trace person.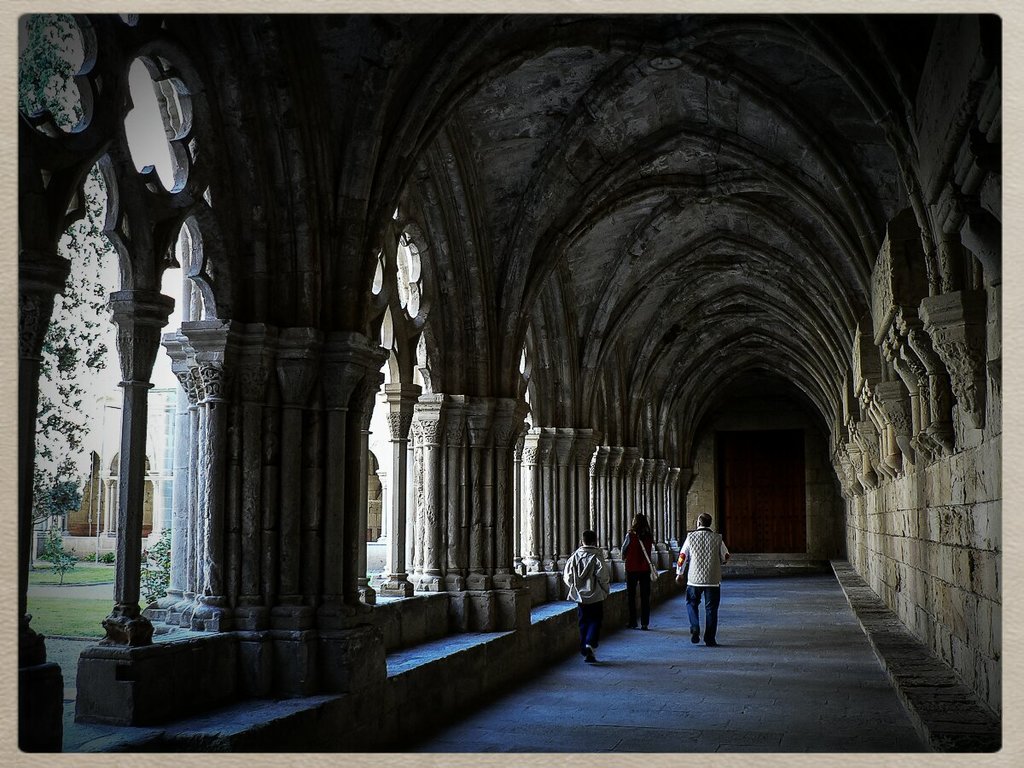
Traced to <bbox>680, 514, 730, 645</bbox>.
